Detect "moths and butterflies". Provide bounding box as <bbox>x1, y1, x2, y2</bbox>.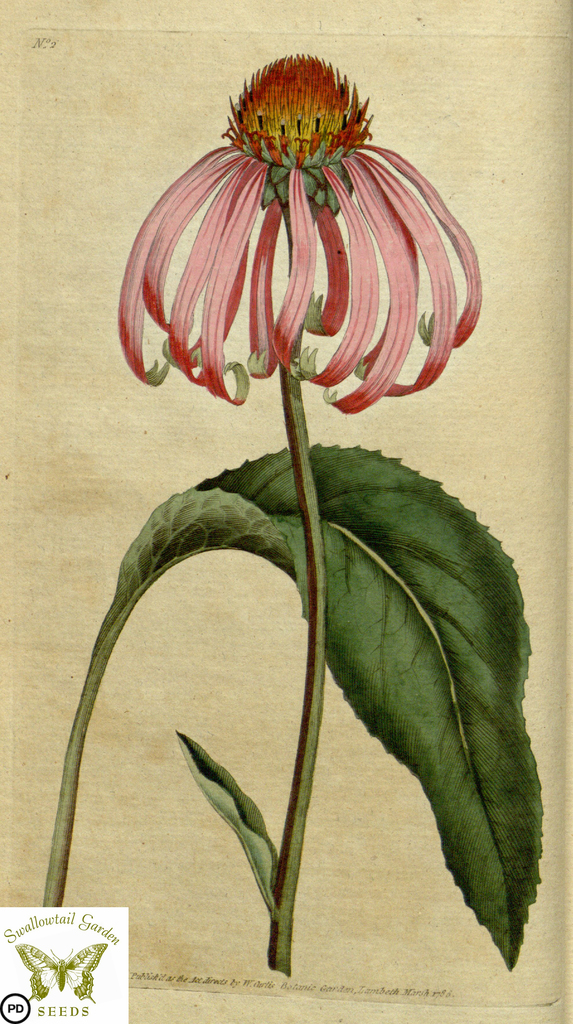
<bbox>12, 940, 111, 1007</bbox>.
